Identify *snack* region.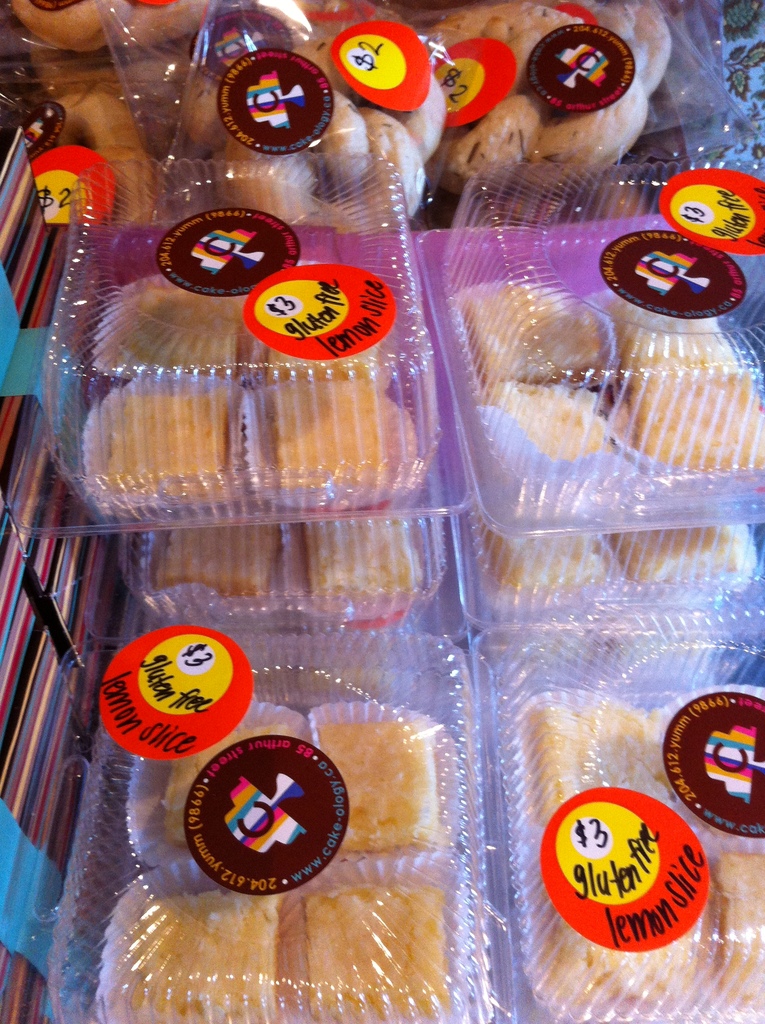
Region: <bbox>325, 705, 456, 867</bbox>.
